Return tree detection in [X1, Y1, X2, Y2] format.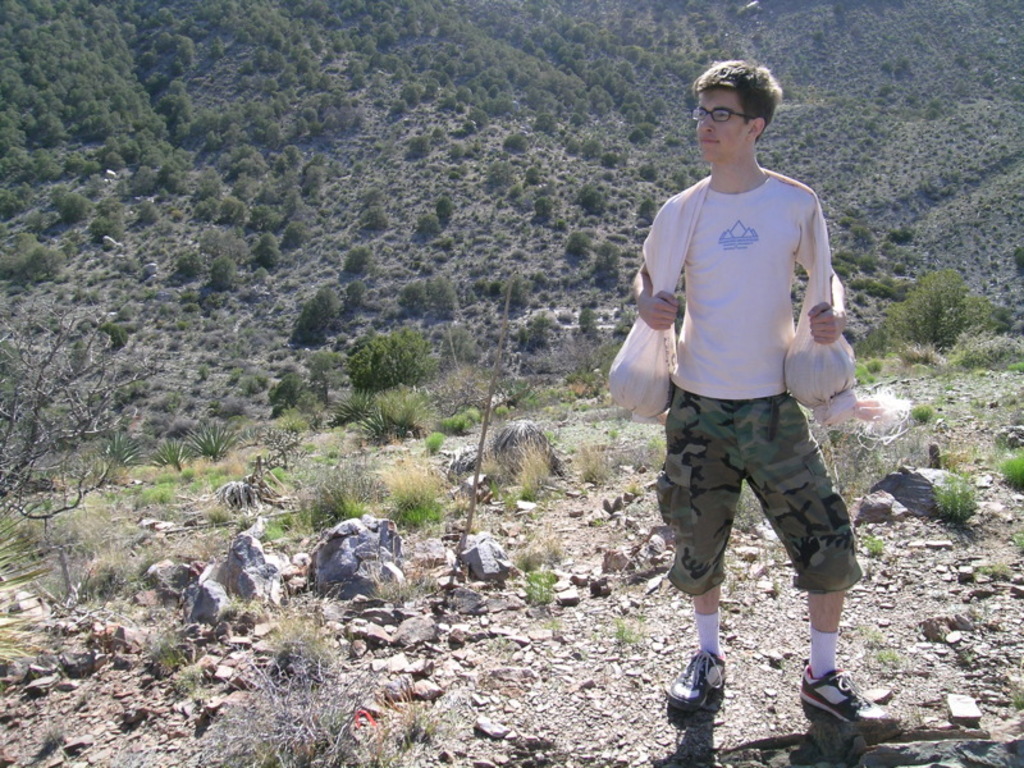
[883, 253, 1007, 366].
